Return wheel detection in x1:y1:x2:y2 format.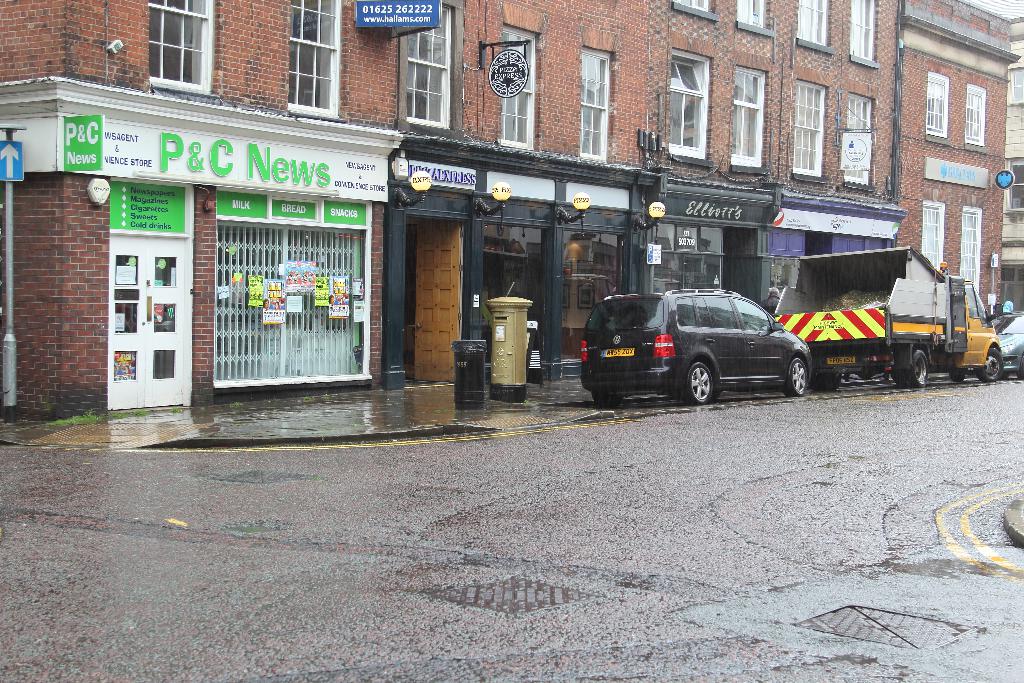
812:372:844:389.
